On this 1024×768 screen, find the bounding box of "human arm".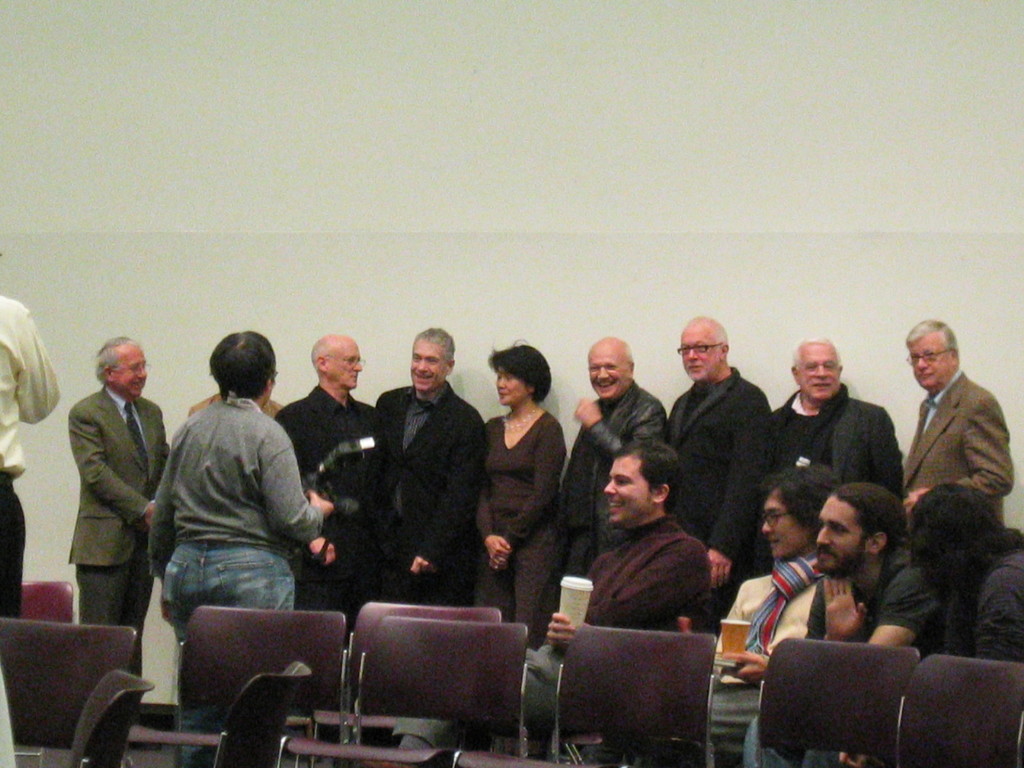
Bounding box: {"x1": 727, "y1": 651, "x2": 763, "y2": 680}.
